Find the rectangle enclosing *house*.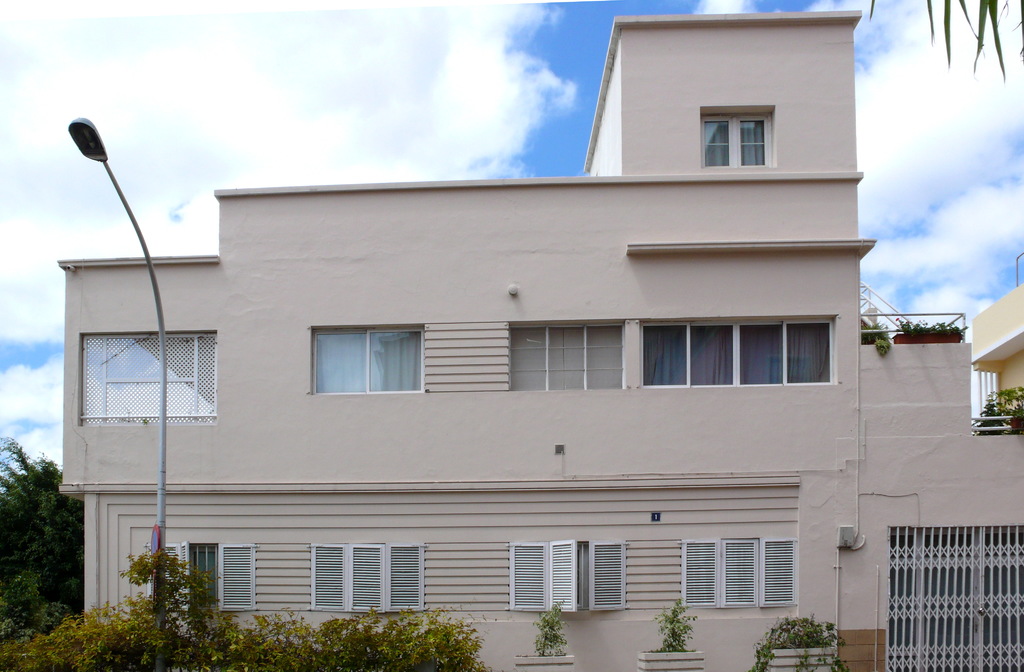
51, 12, 945, 662.
